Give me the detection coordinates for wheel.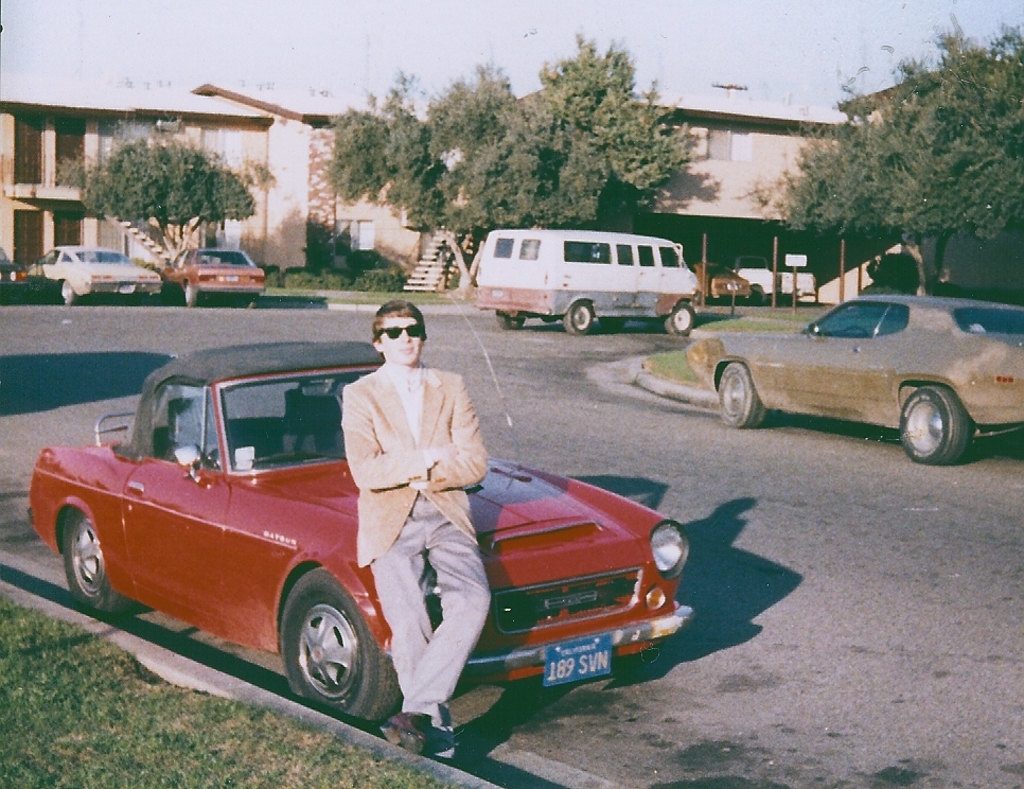
left=663, top=304, right=698, bottom=340.
